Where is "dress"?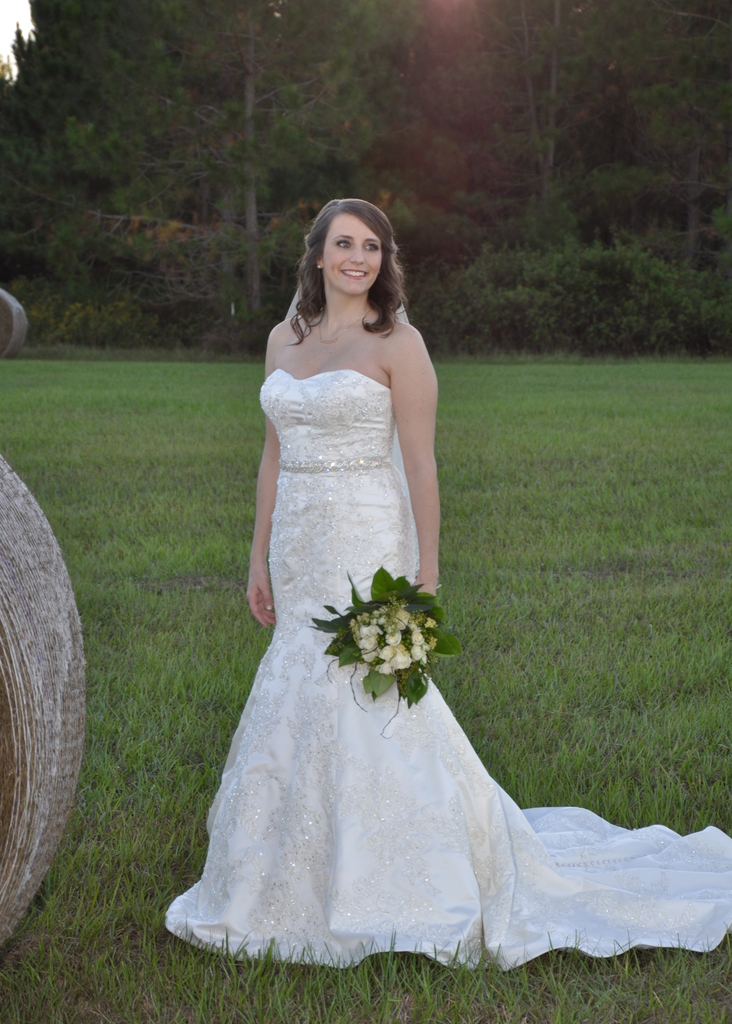
<box>161,364,731,981</box>.
